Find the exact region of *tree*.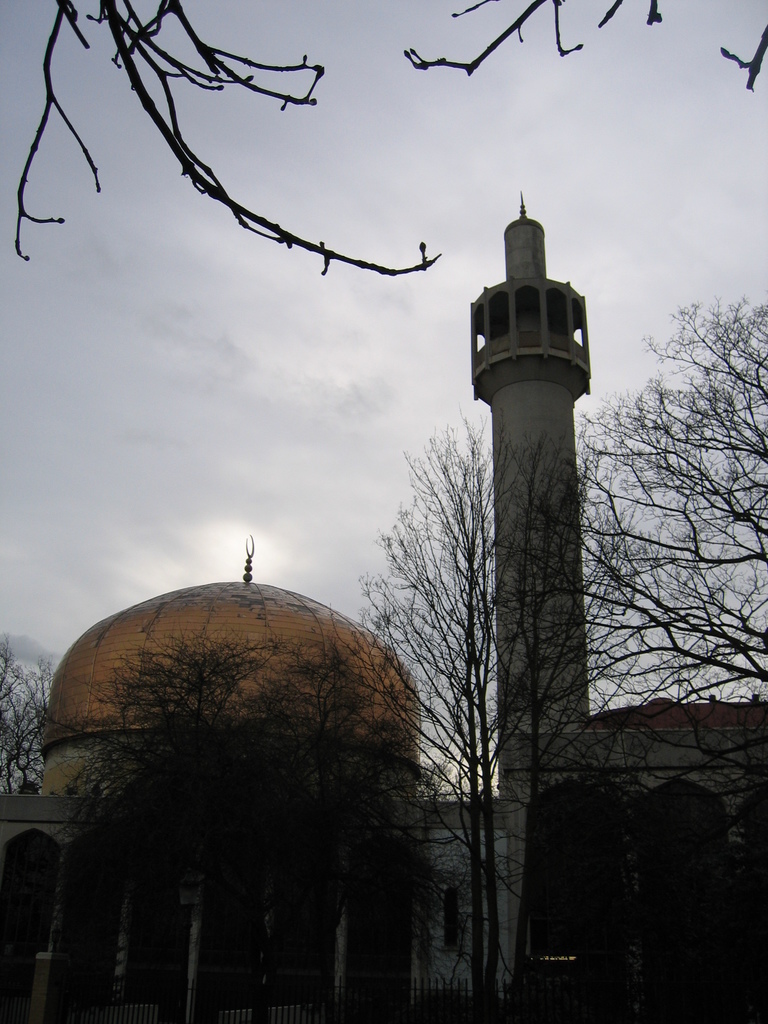
Exact region: box=[0, 625, 60, 790].
